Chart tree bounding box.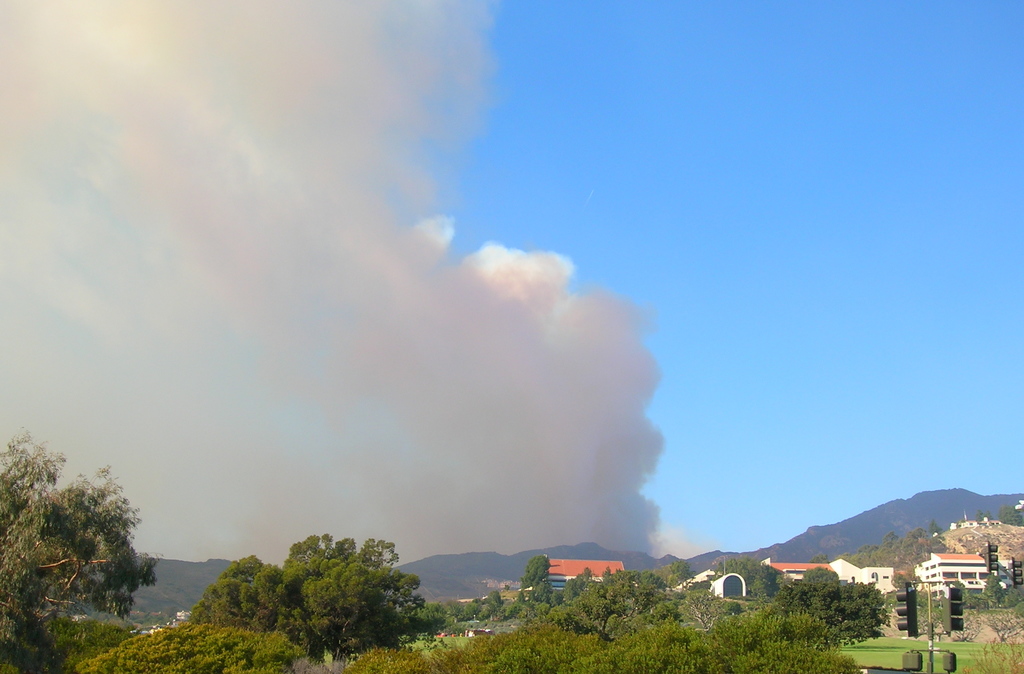
Charted: [198, 535, 420, 646].
